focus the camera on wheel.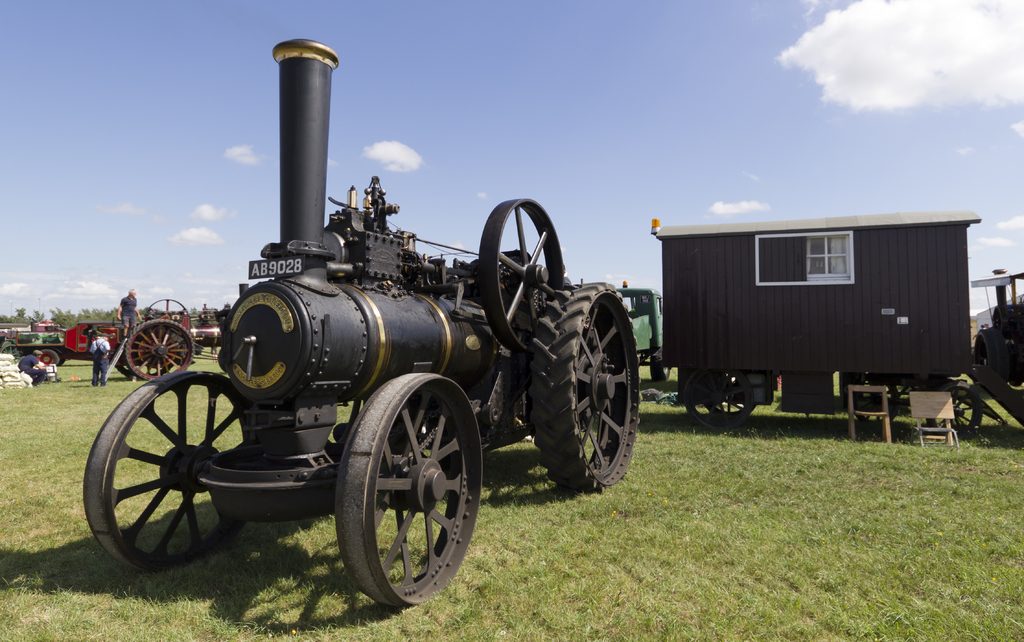
Focus region: <box>648,350,675,388</box>.
